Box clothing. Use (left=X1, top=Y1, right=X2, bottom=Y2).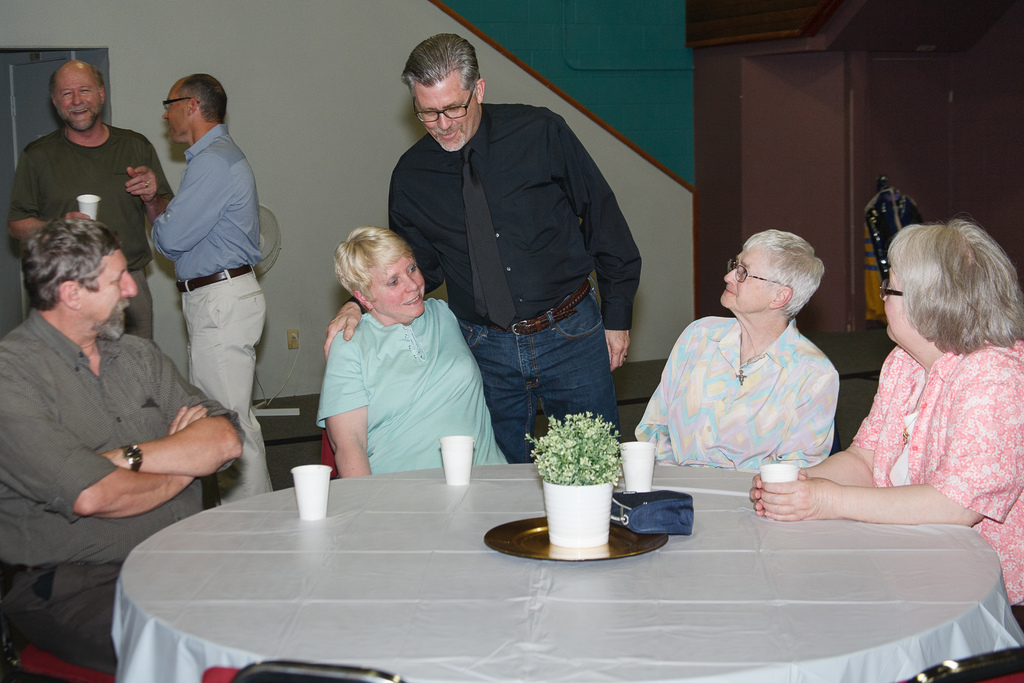
(left=150, top=120, right=269, bottom=503).
